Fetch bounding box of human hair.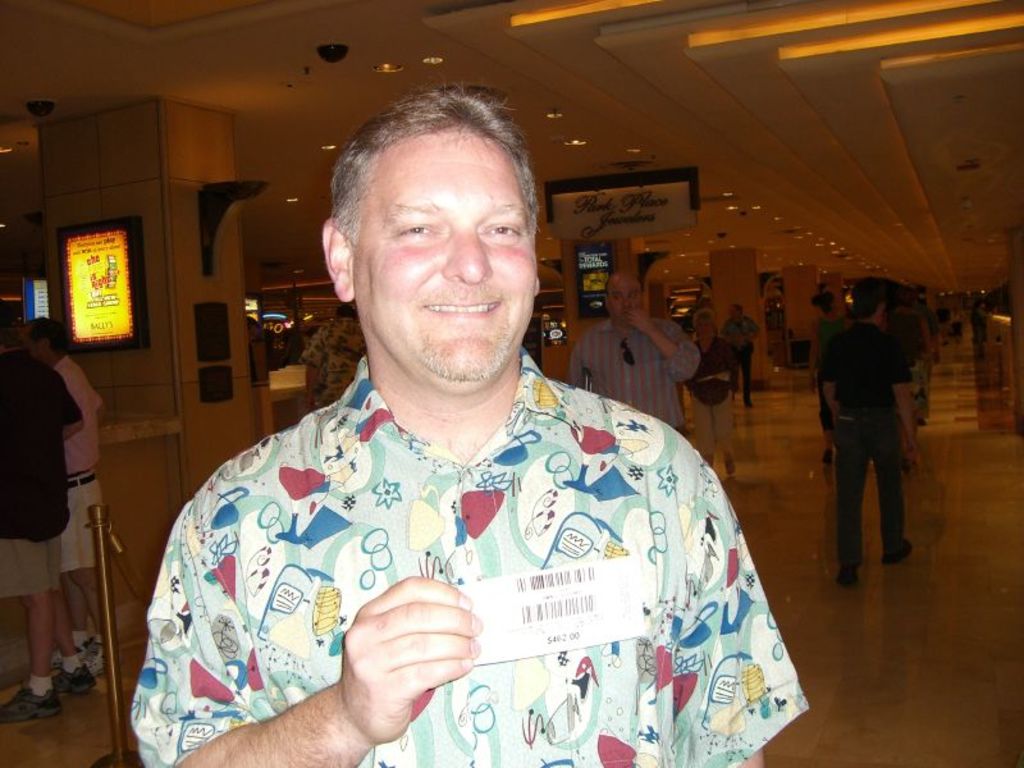
Bbox: 852/279/886/319.
